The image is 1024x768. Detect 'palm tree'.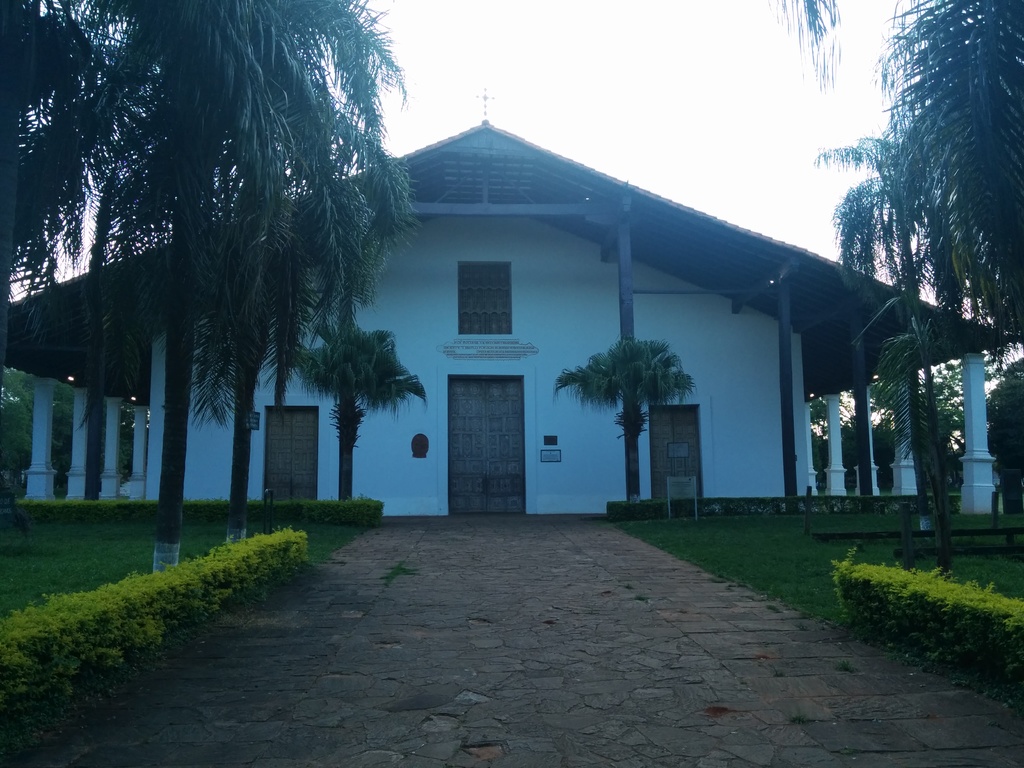
Detection: [left=885, top=0, right=1023, bottom=164].
